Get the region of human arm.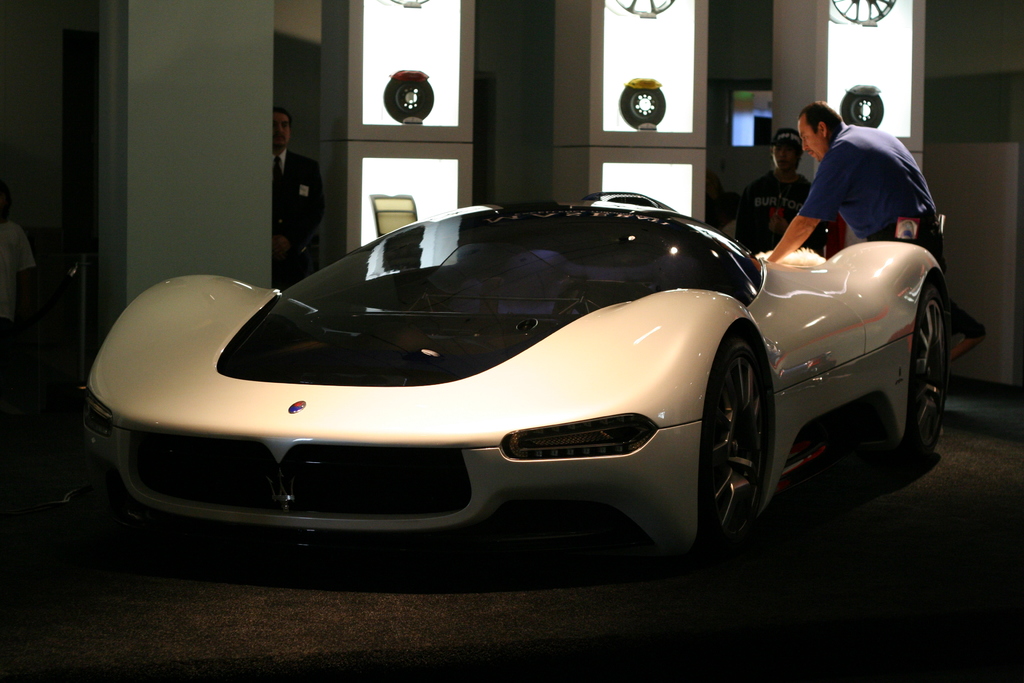
(x1=767, y1=128, x2=872, y2=285).
